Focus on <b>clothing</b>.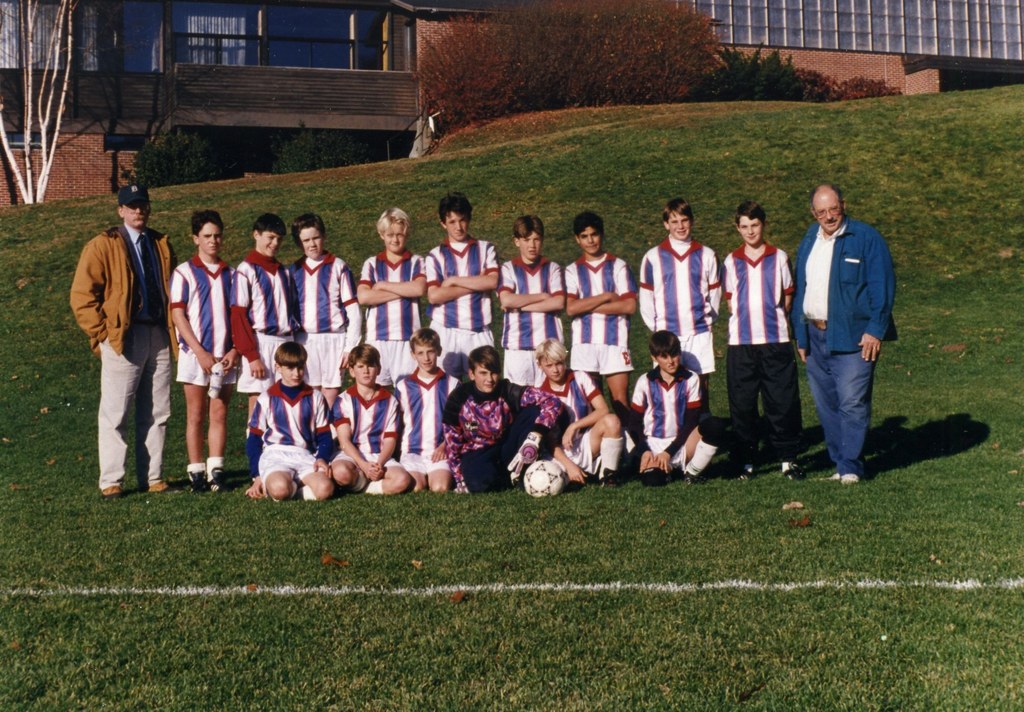
Focused at 427, 232, 506, 381.
